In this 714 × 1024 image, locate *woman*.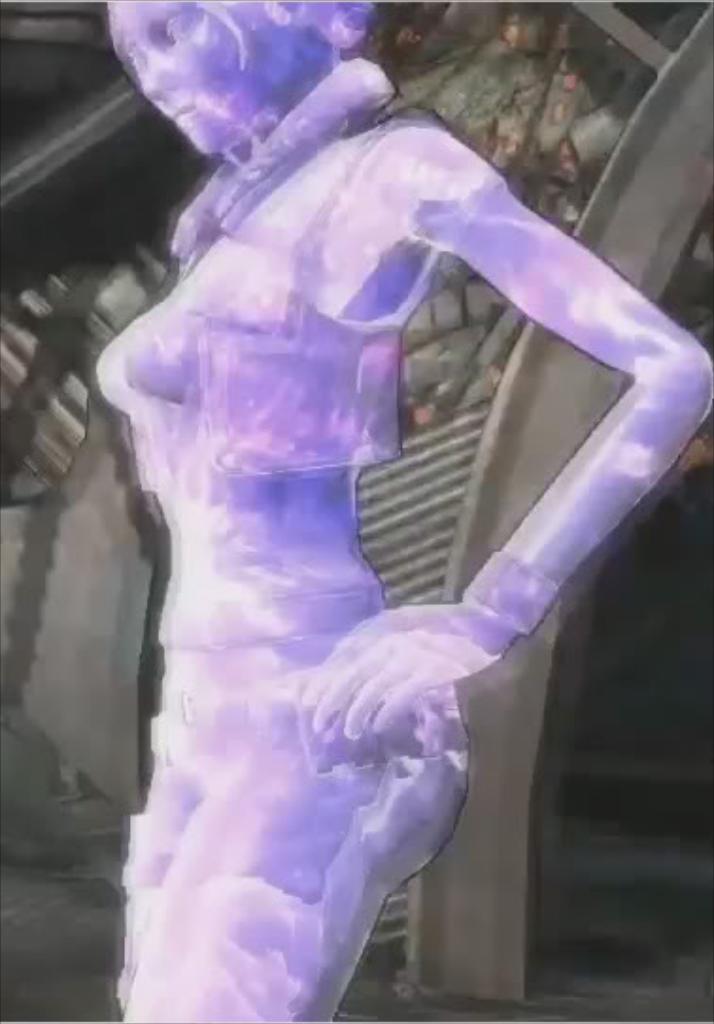
Bounding box: (76,0,657,998).
